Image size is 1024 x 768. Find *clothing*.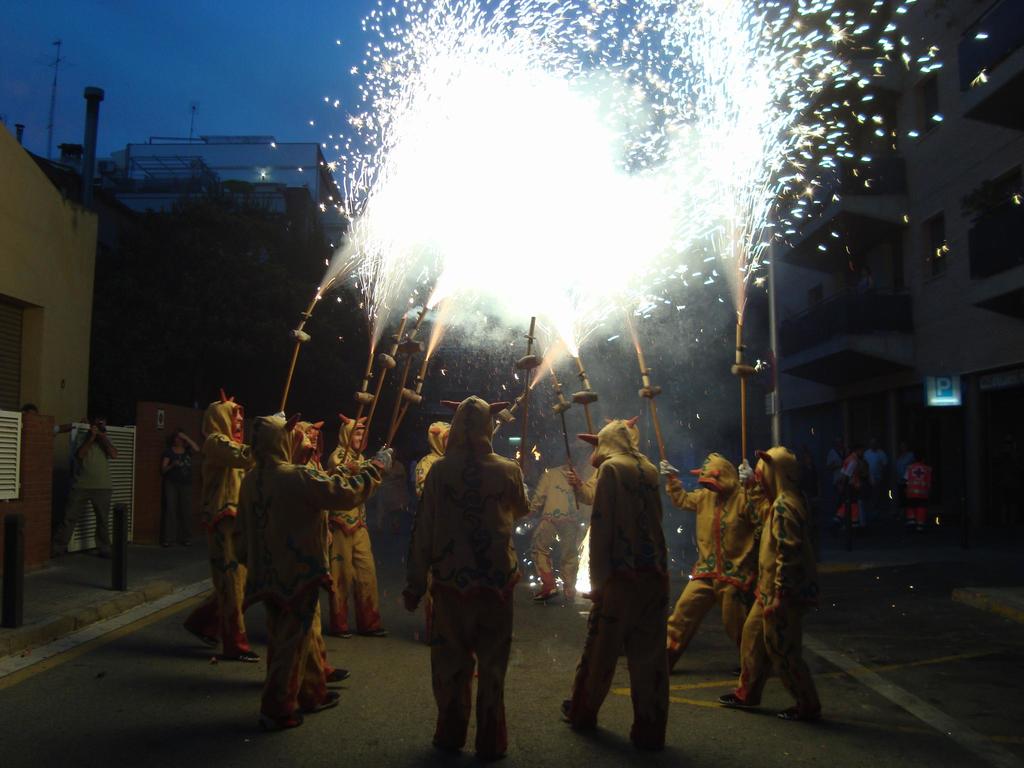
(x1=834, y1=451, x2=868, y2=533).
